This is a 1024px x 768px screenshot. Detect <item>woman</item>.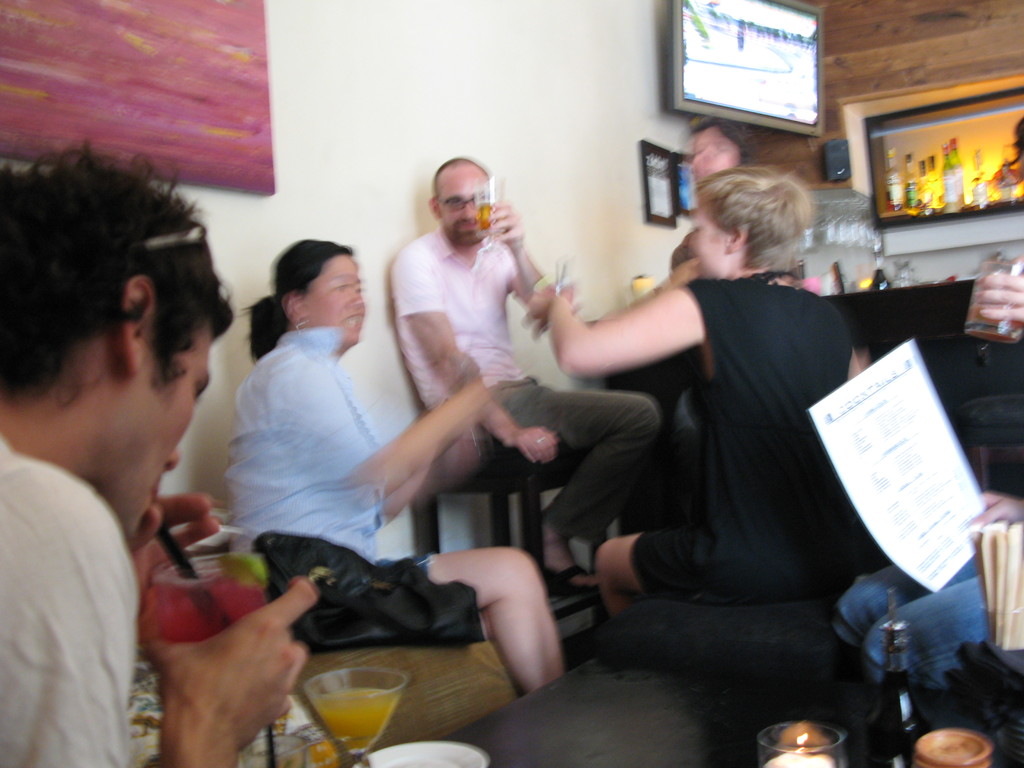
<region>527, 164, 868, 627</region>.
